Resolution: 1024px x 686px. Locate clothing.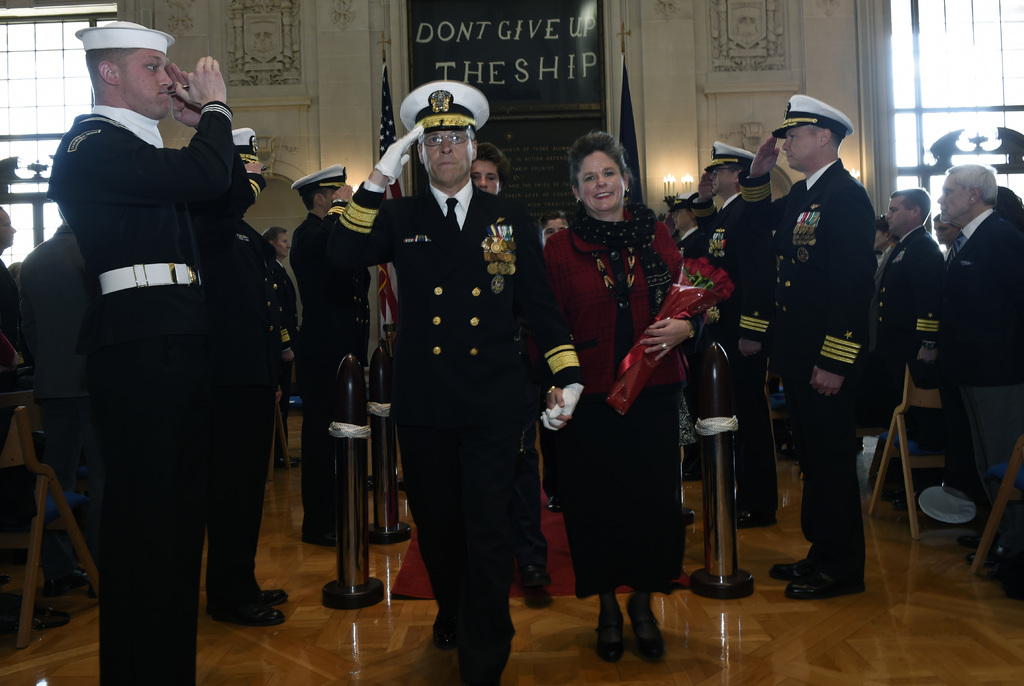
bbox=[869, 227, 957, 439].
